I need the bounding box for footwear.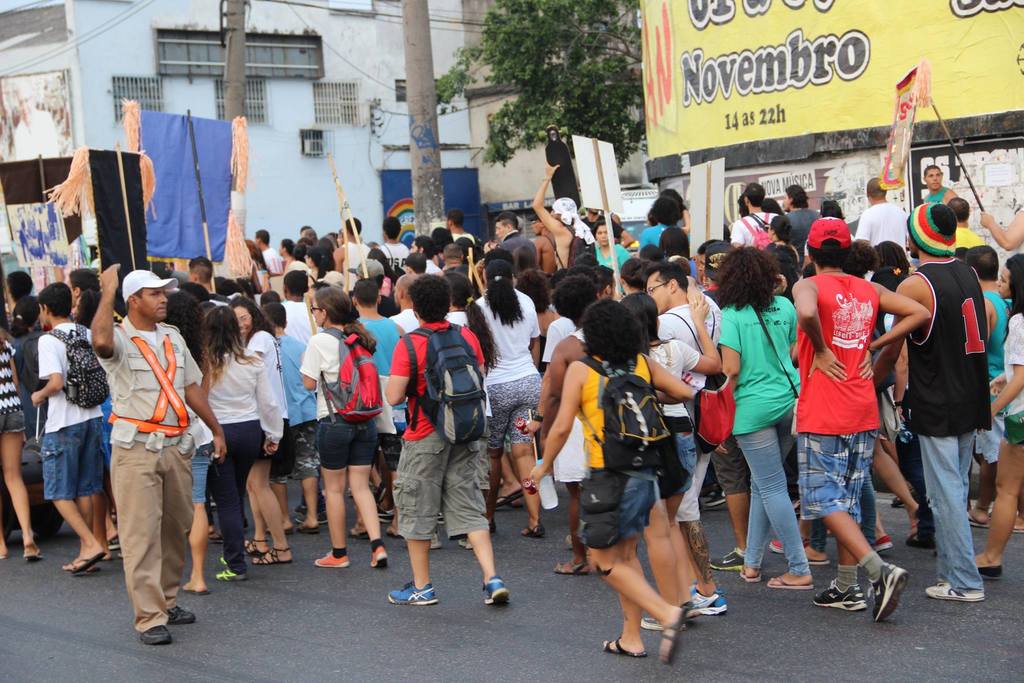
Here it is: detection(814, 578, 865, 612).
